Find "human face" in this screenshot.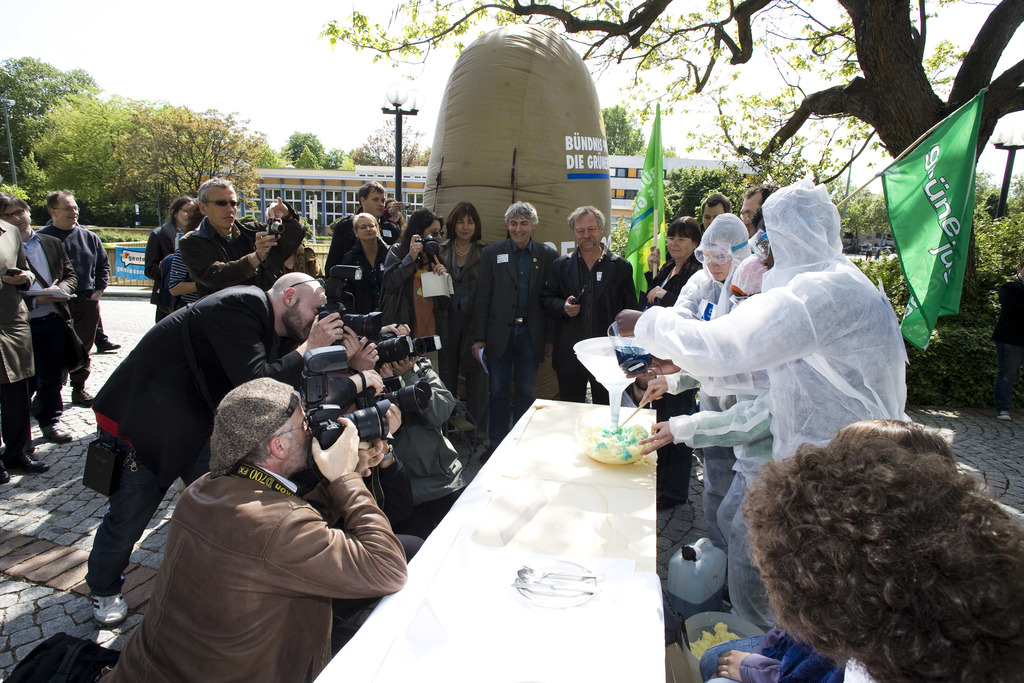
The bounding box for "human face" is pyautogui.locateOnScreen(285, 400, 315, 468).
